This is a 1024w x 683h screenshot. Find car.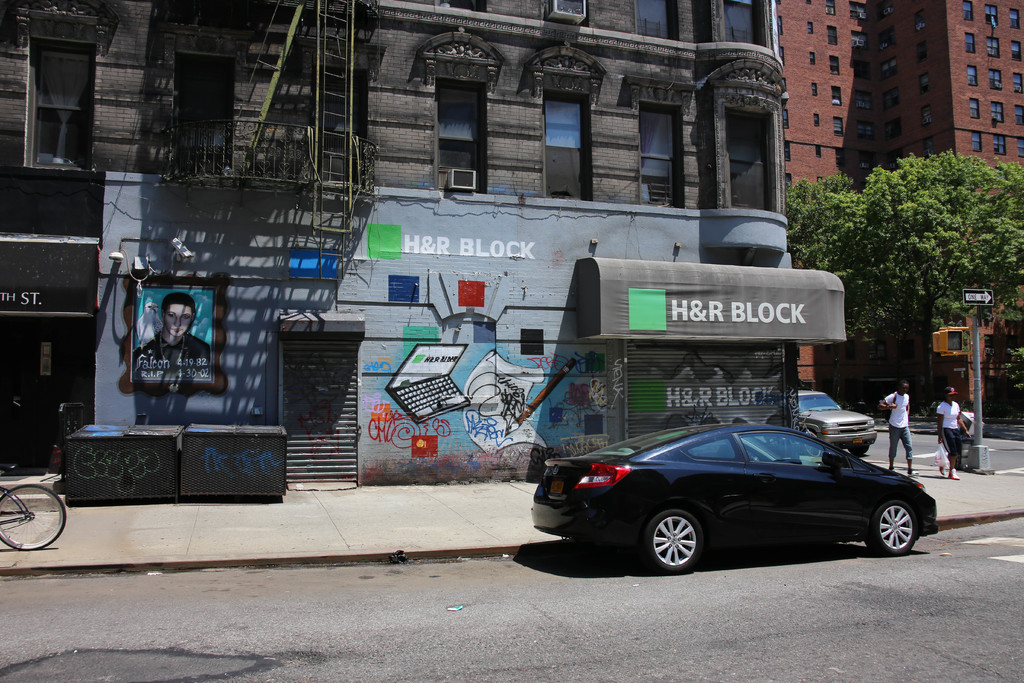
Bounding box: l=797, t=388, r=879, b=452.
